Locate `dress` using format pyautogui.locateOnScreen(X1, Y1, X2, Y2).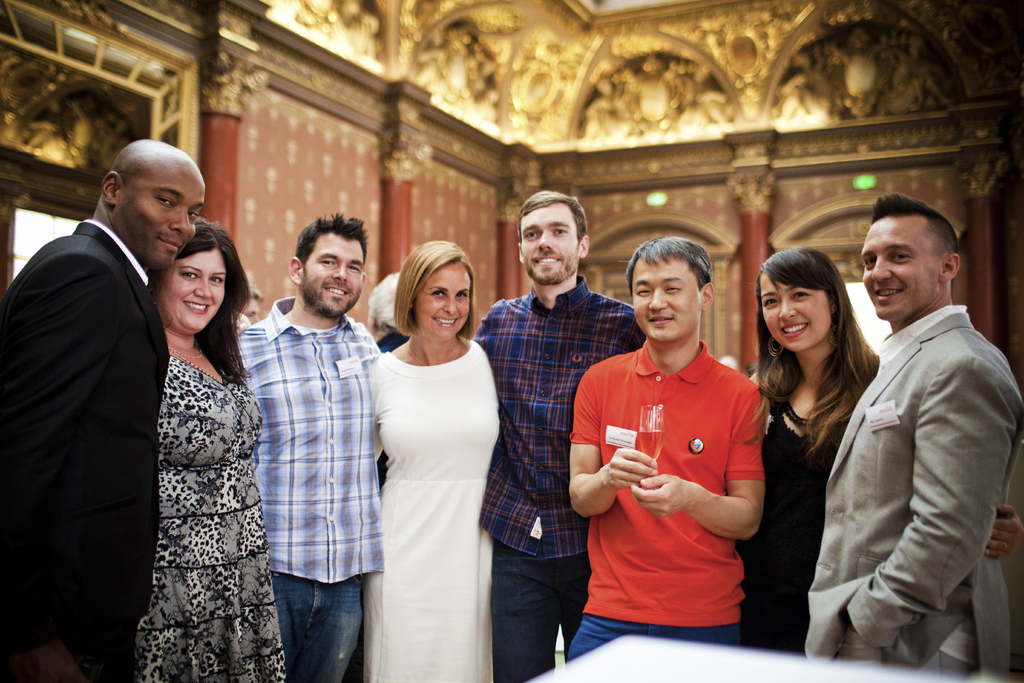
pyautogui.locateOnScreen(736, 406, 849, 657).
